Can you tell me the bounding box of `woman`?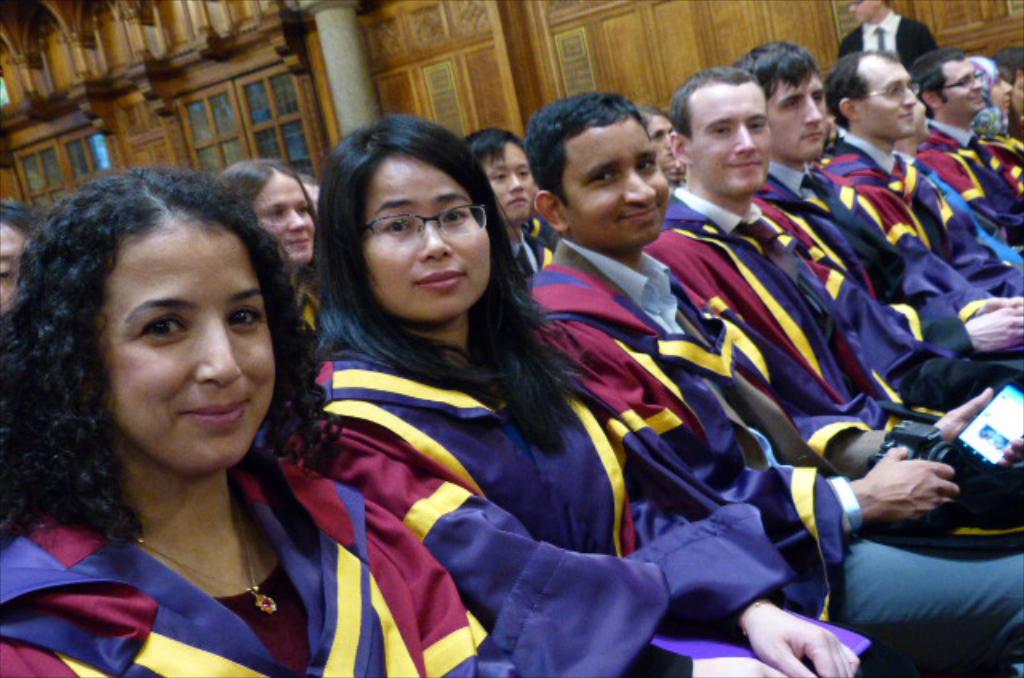
(304,107,882,676).
